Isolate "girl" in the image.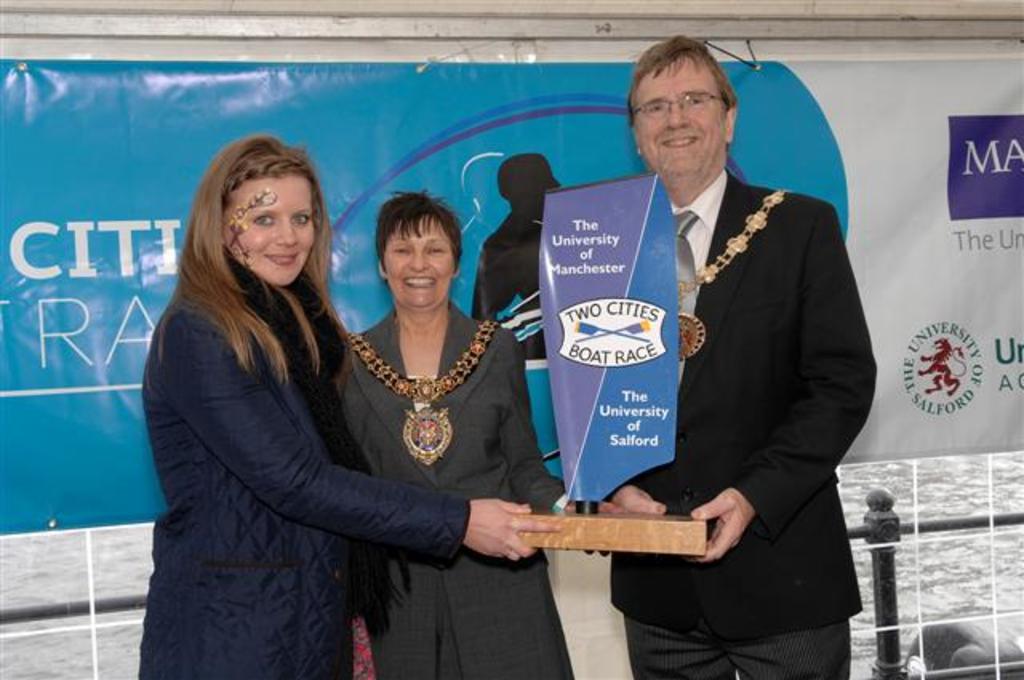
Isolated region: crop(330, 184, 589, 678).
